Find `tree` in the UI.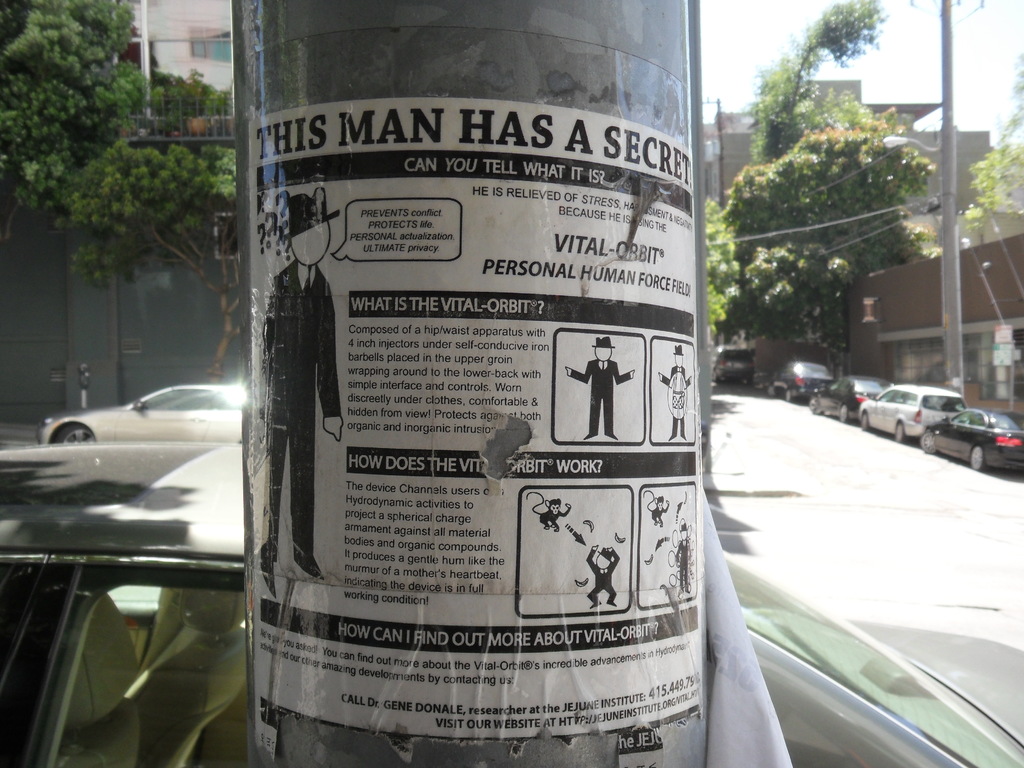
UI element at [54, 137, 248, 375].
